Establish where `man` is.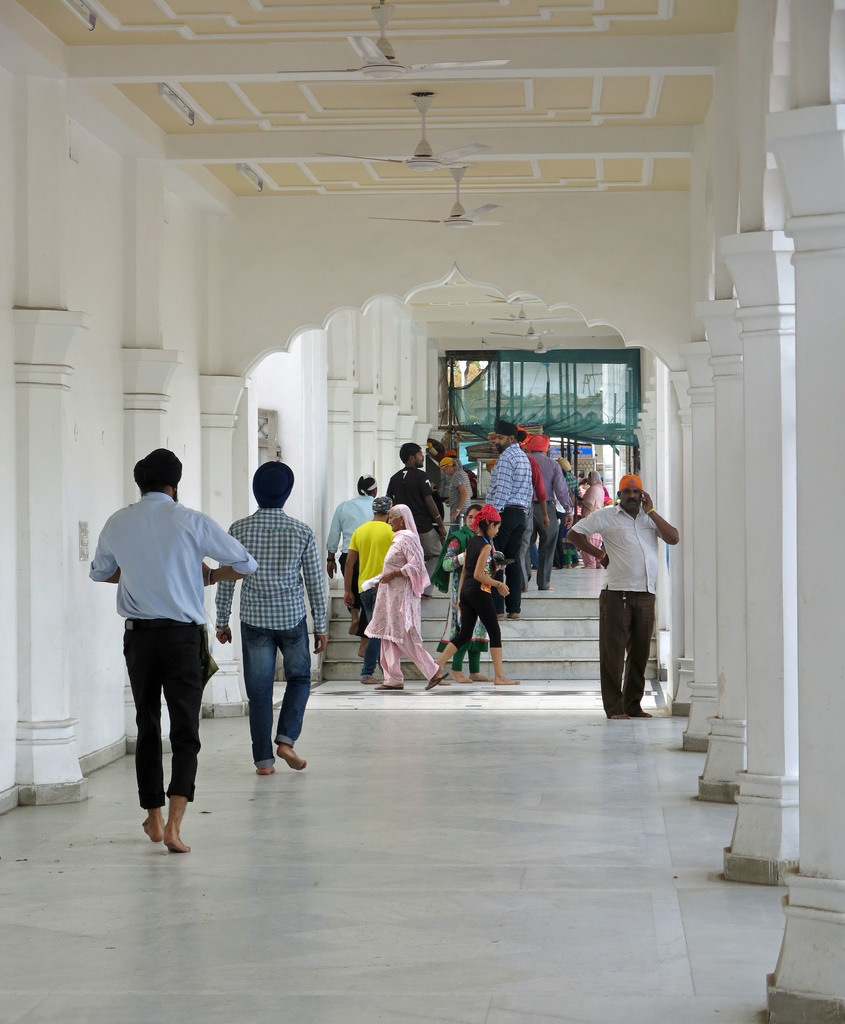
Established at region(341, 487, 390, 686).
